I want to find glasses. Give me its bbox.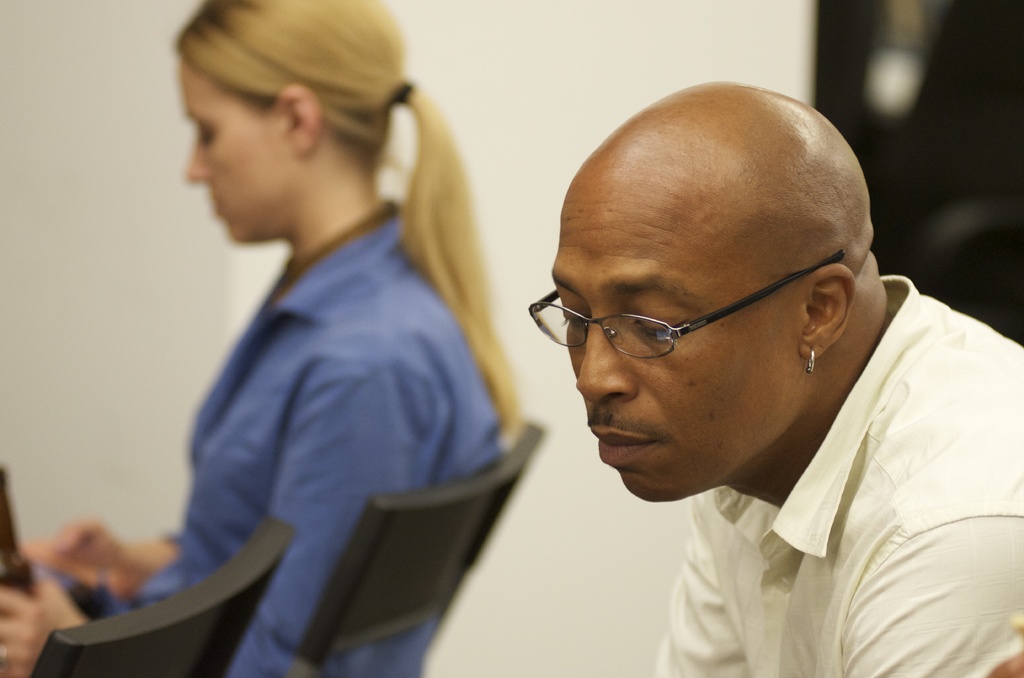
x1=528, y1=255, x2=845, y2=354.
